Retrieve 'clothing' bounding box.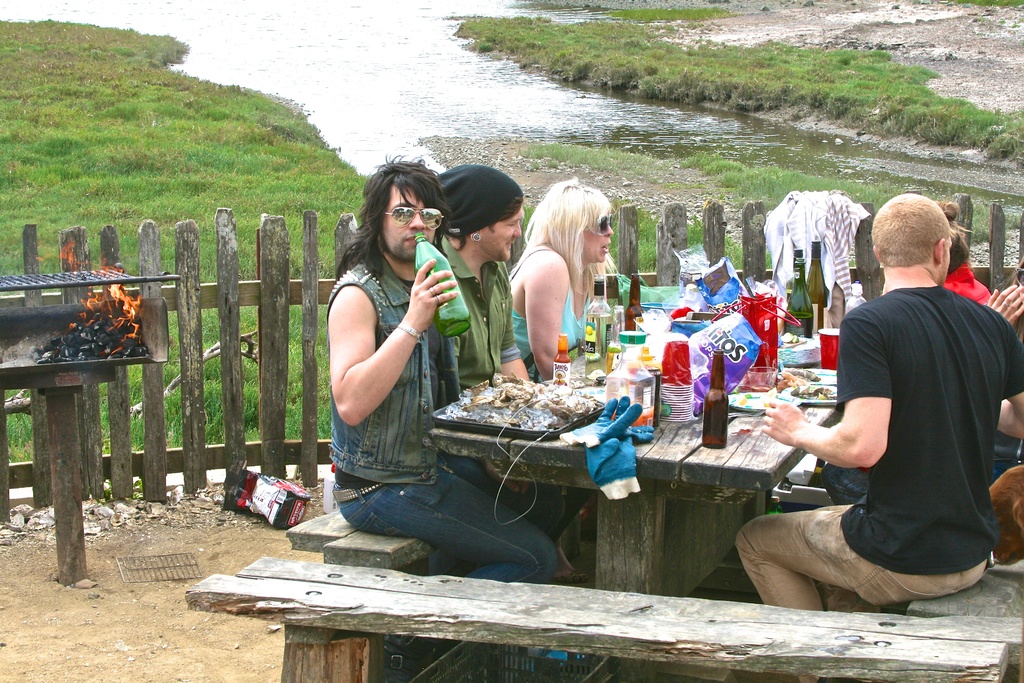
Bounding box: <region>450, 254, 547, 536</region>.
